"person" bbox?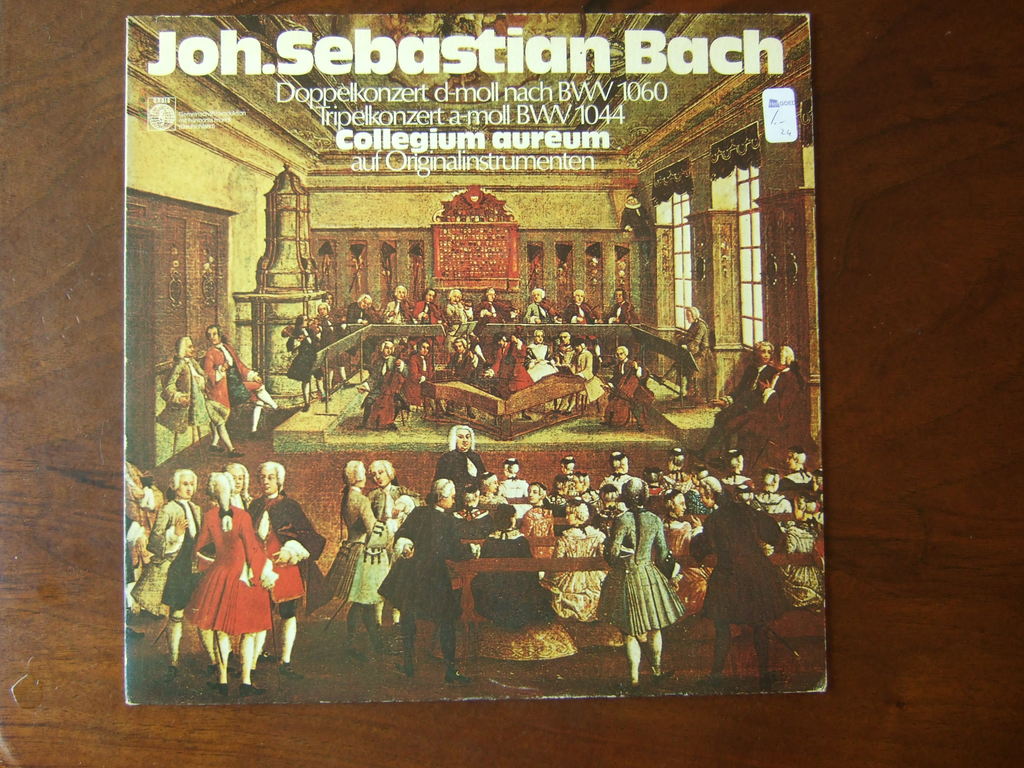
x1=180 y1=466 x2=284 y2=702
